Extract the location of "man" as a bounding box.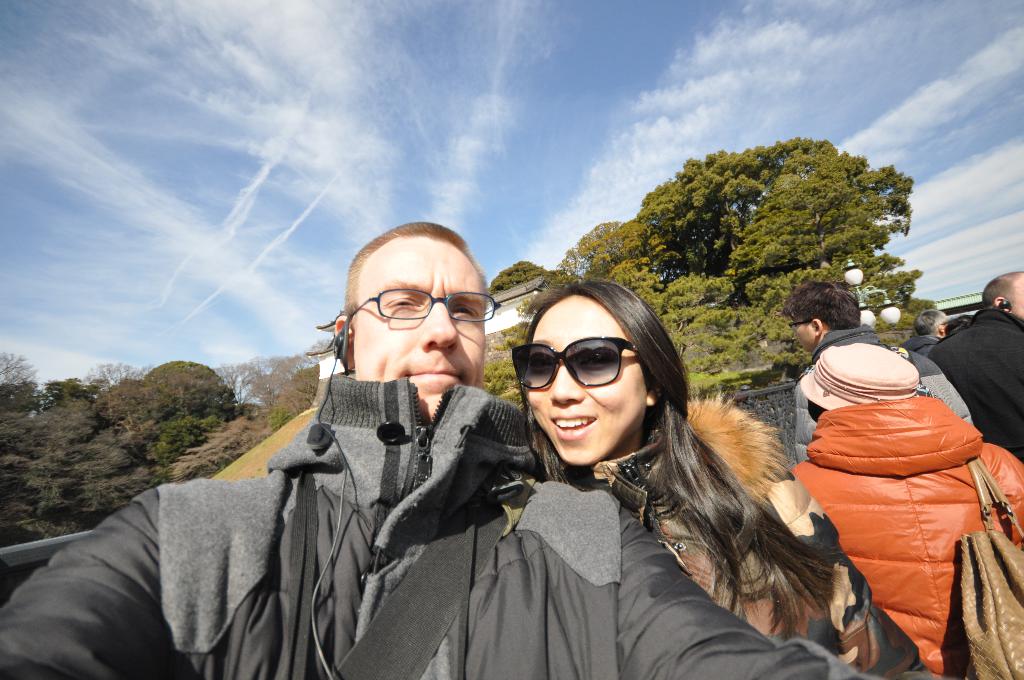
(left=924, top=274, right=1023, bottom=471).
